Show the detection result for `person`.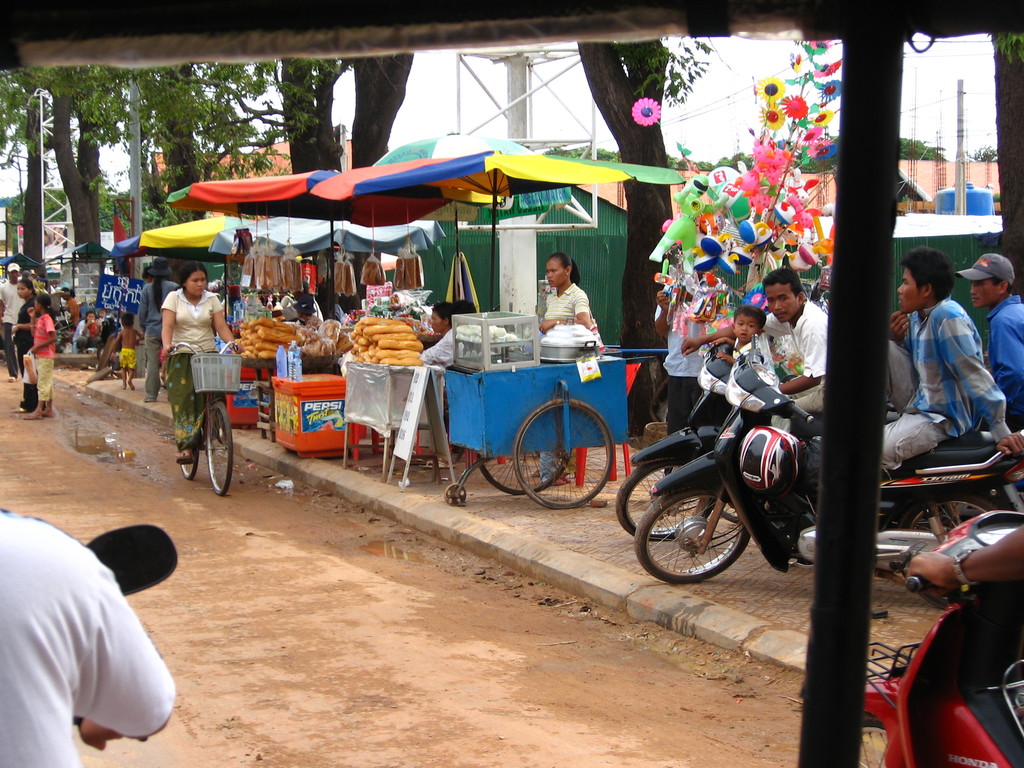
bbox(0, 499, 175, 767).
